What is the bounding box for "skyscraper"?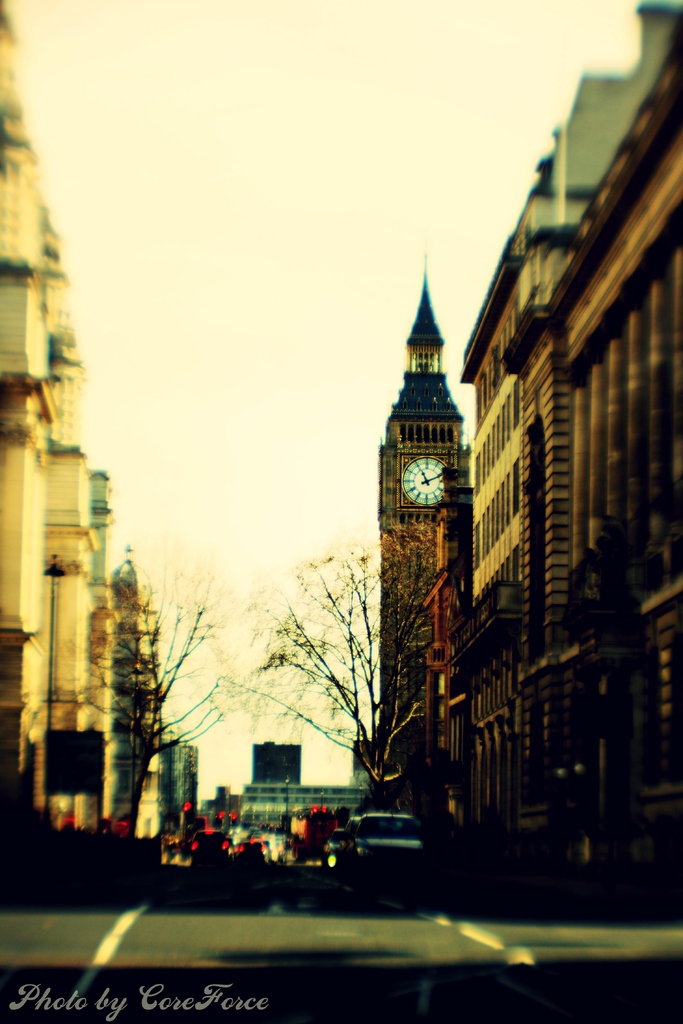
pyautogui.locateOnScreen(371, 237, 471, 776).
